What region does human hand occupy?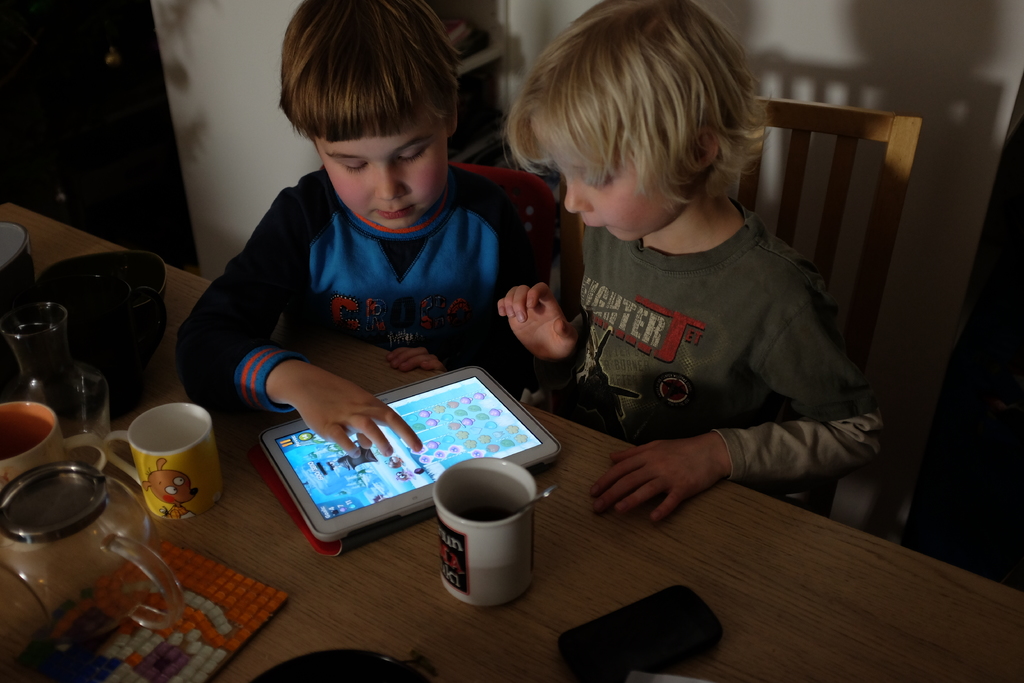
{"left": 591, "top": 437, "right": 721, "bottom": 523}.
